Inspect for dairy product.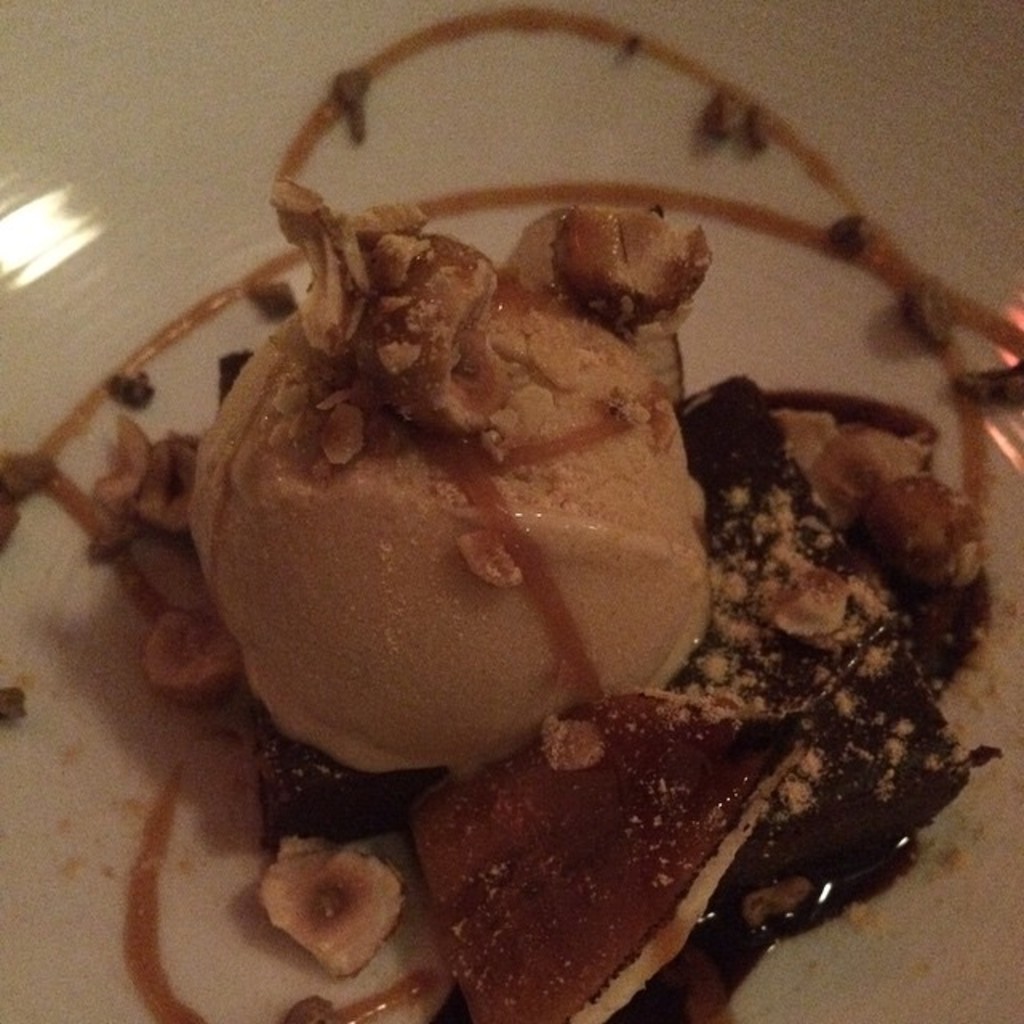
Inspection: x1=186 y1=179 x2=706 y2=784.
